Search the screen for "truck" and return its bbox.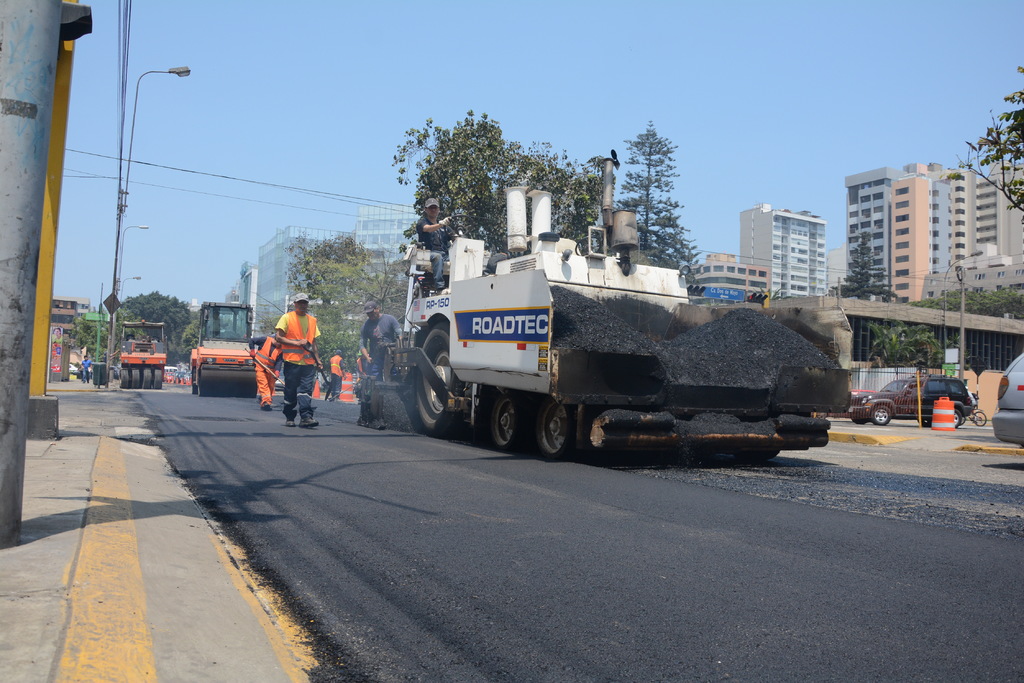
Found: <box>392,199,778,476</box>.
